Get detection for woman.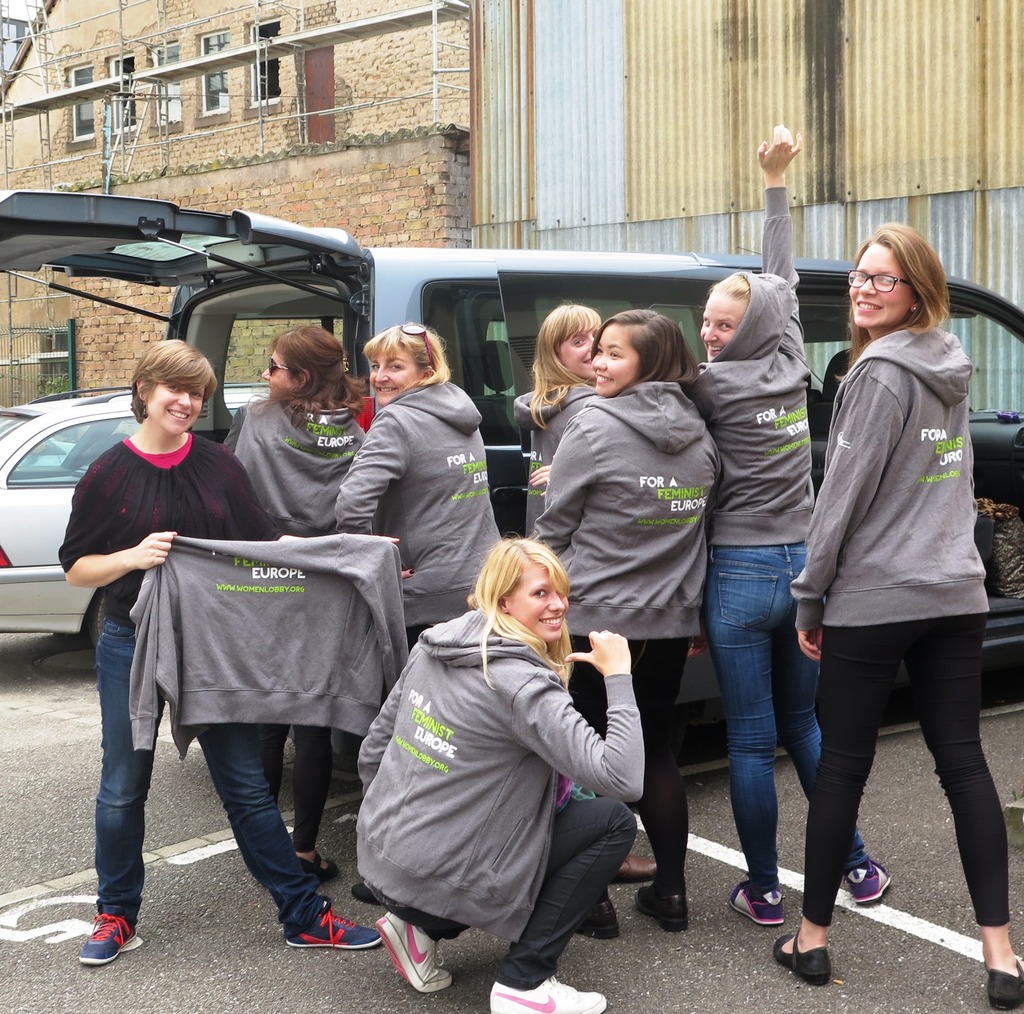
Detection: {"left": 520, "top": 308, "right": 726, "bottom": 947}.
